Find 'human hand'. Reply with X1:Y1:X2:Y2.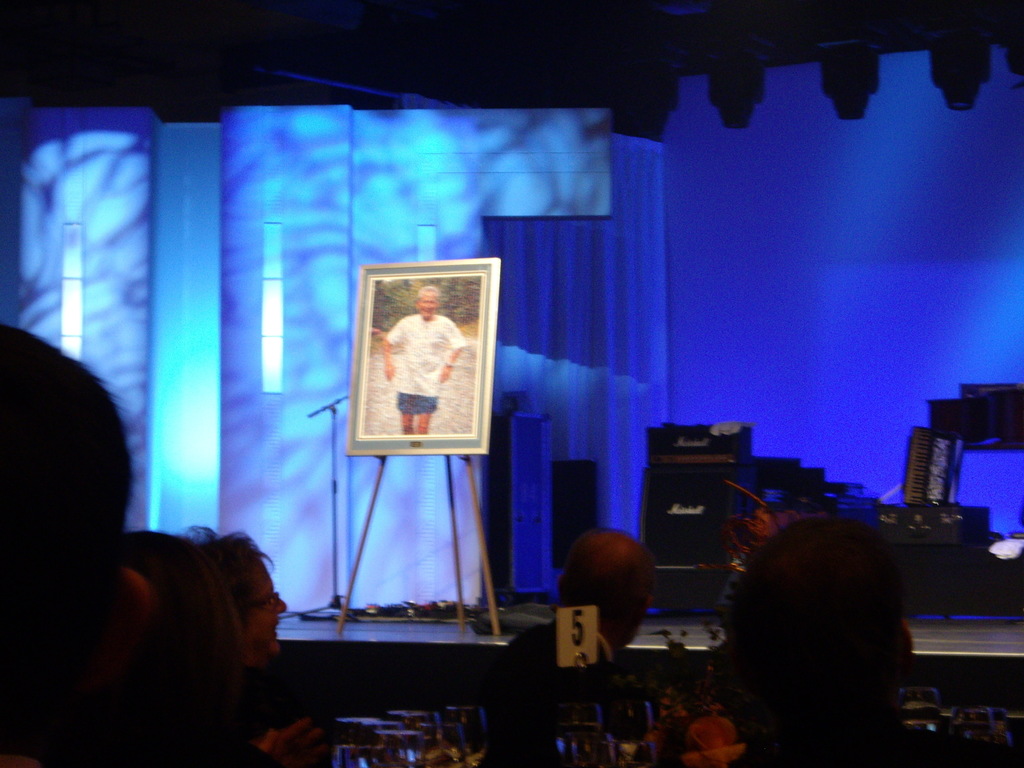
438:368:456:381.
